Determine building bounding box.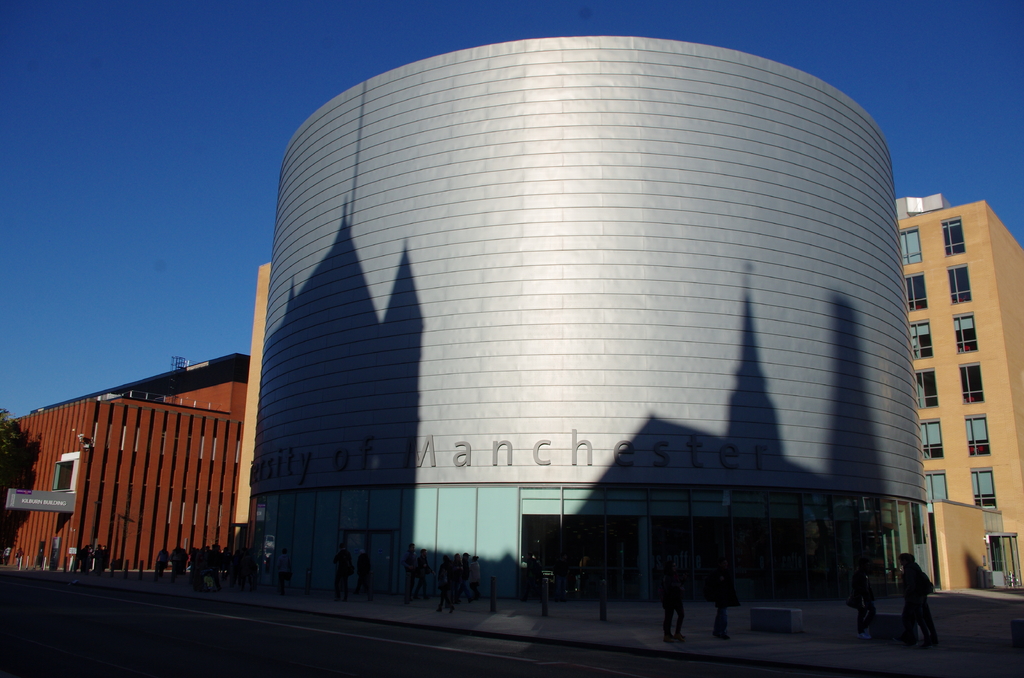
Determined: 896,189,1023,589.
